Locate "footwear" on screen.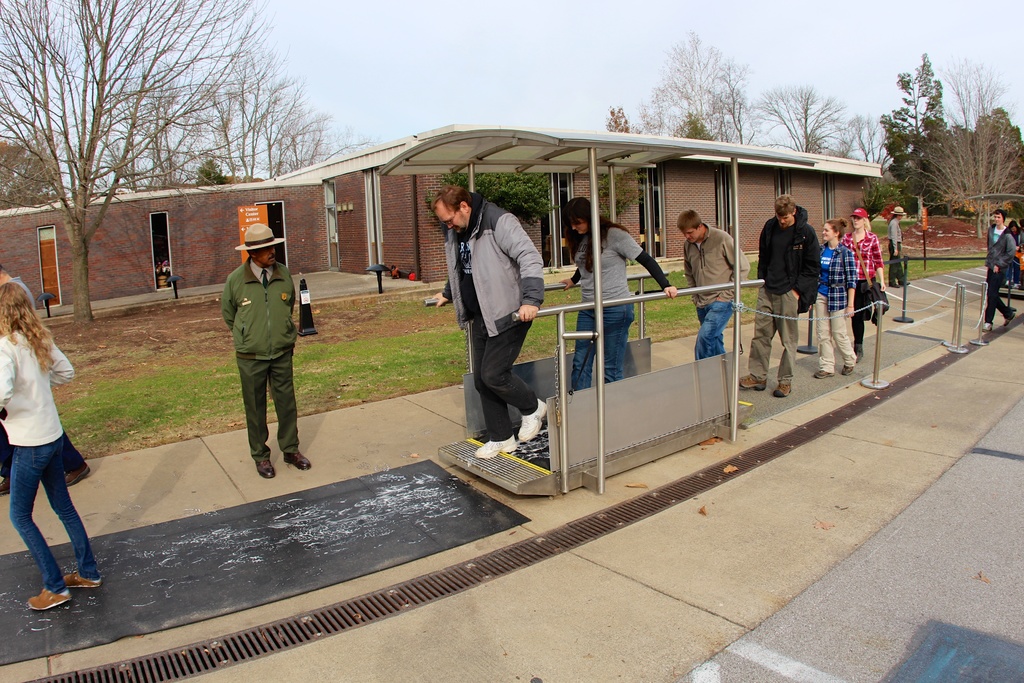
On screen at l=815, t=370, r=835, b=378.
